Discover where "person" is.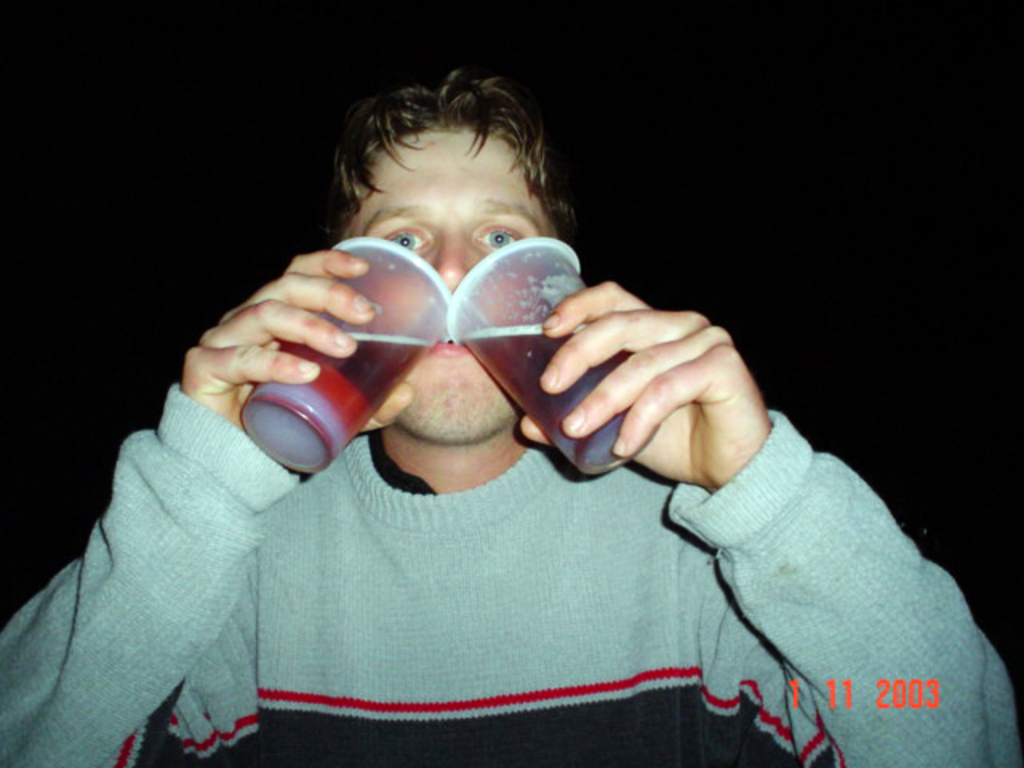
Discovered at x1=0 y1=64 x2=1022 y2=766.
